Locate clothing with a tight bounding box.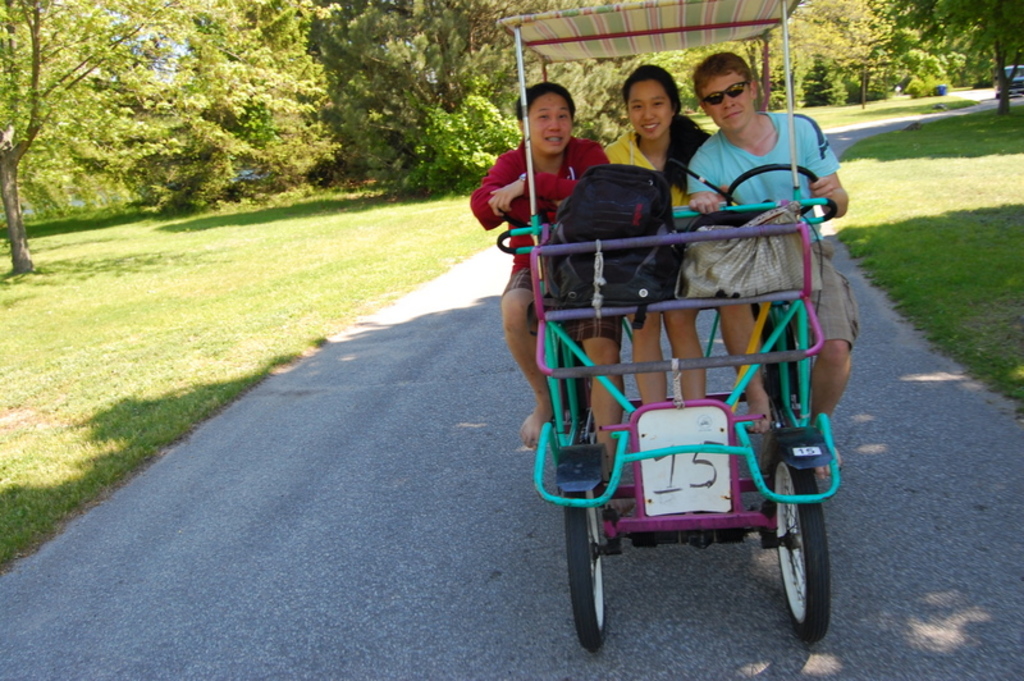
detection(586, 120, 718, 356).
